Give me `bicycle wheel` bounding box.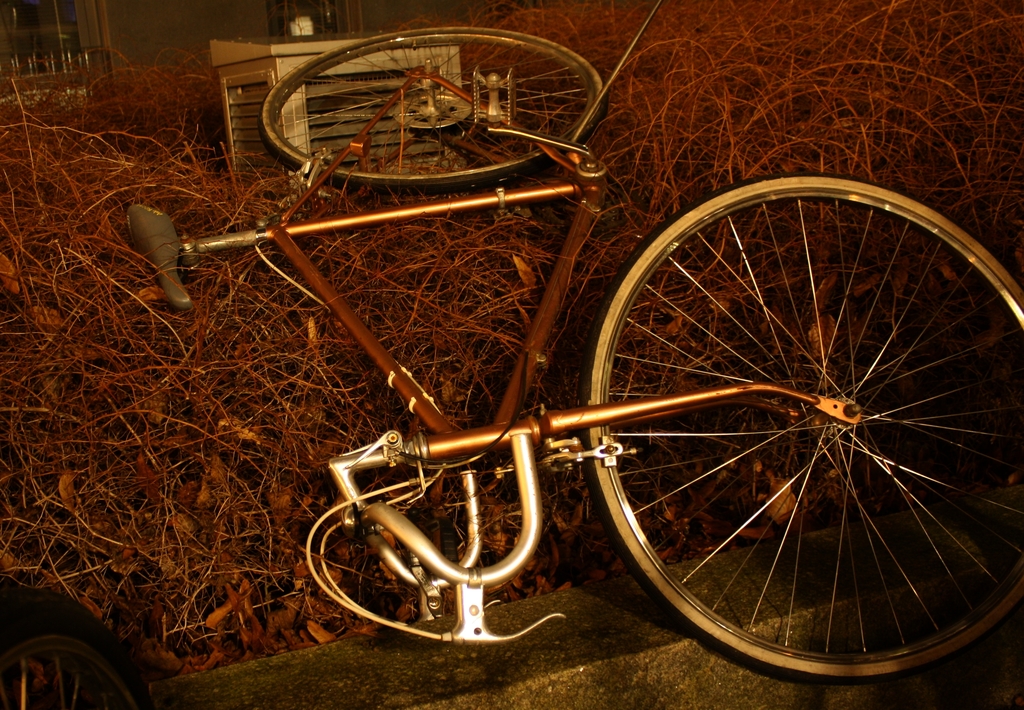
(x1=255, y1=22, x2=609, y2=198).
